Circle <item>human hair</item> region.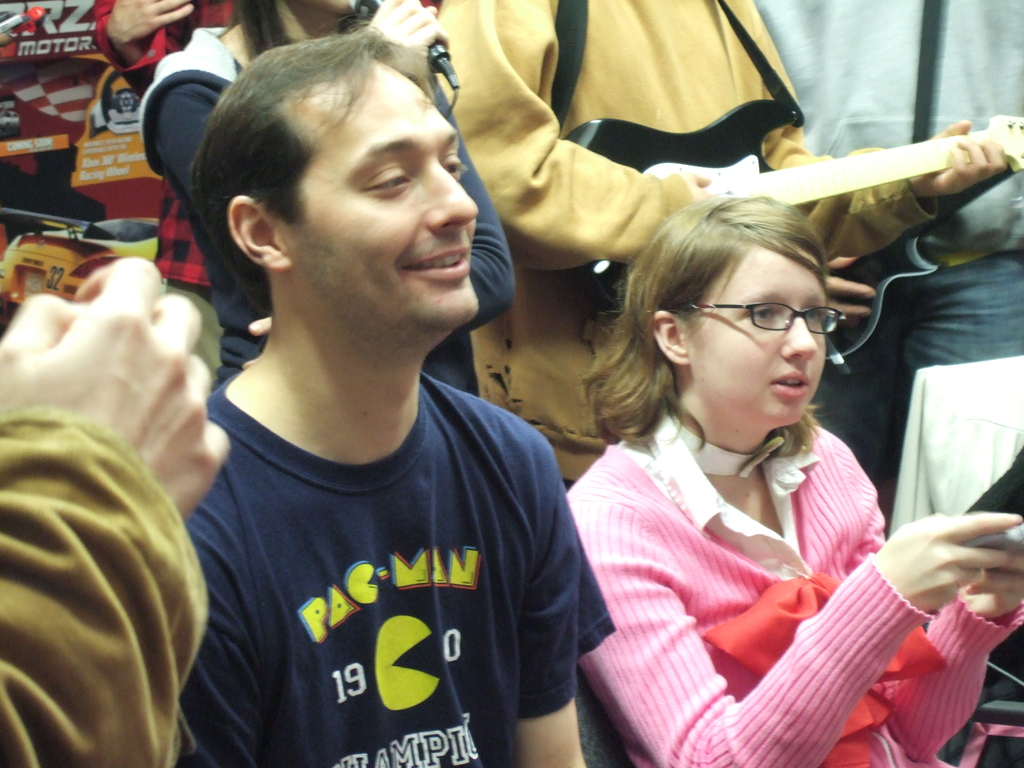
Region: select_region(608, 183, 870, 436).
